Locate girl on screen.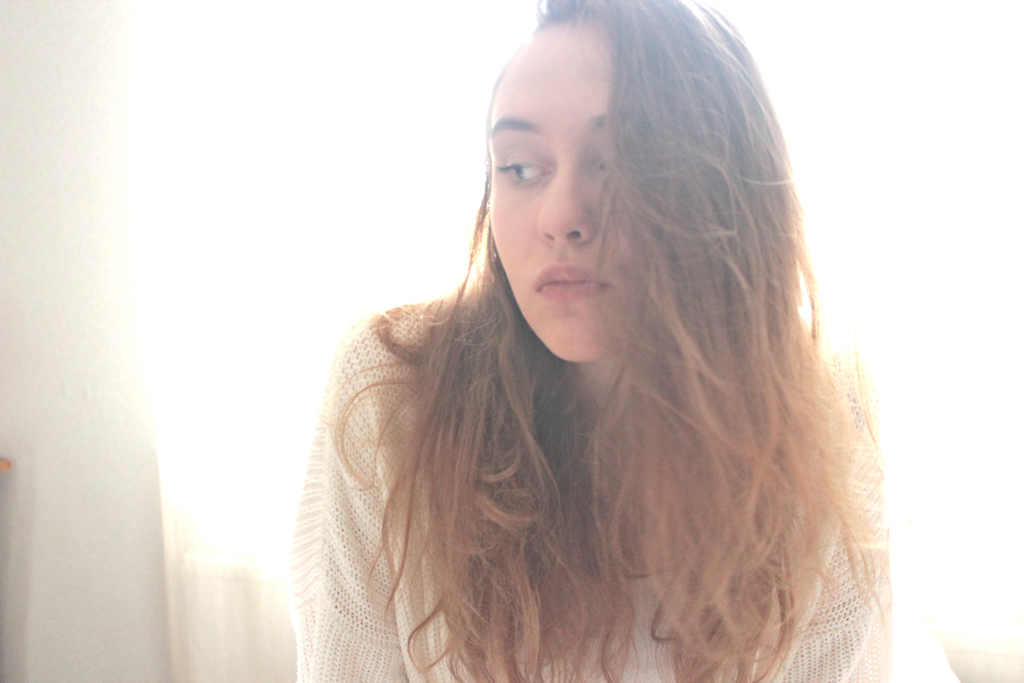
On screen at crop(295, 1, 909, 681).
